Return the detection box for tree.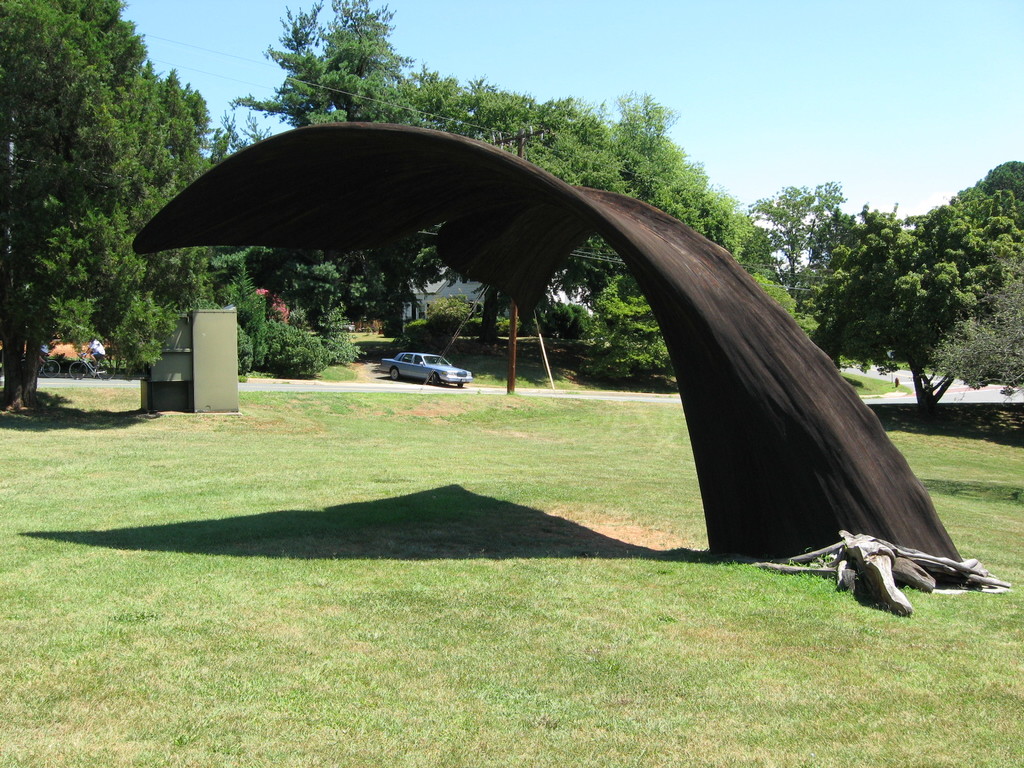
box=[653, 133, 689, 205].
